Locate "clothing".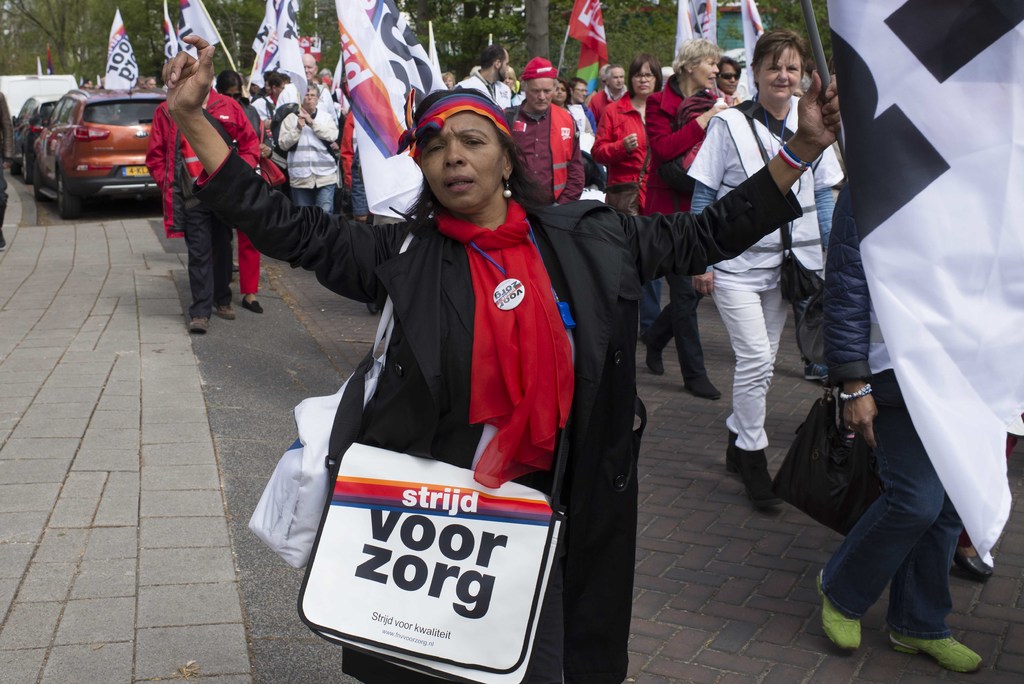
Bounding box: bbox(276, 101, 342, 218).
